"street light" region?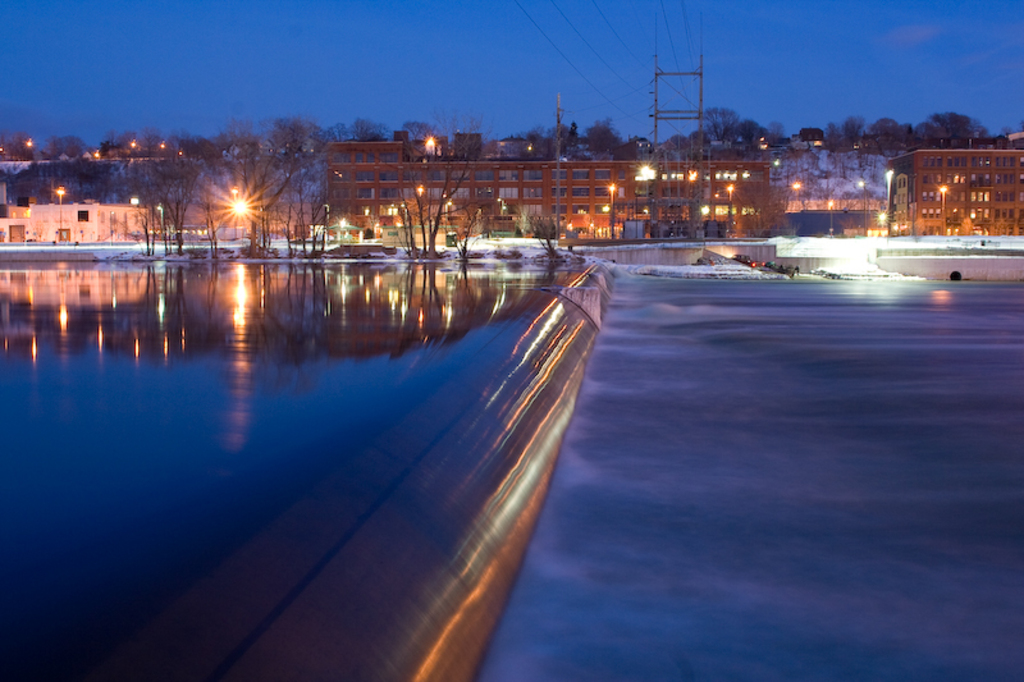
{"x1": 858, "y1": 180, "x2": 869, "y2": 235}
